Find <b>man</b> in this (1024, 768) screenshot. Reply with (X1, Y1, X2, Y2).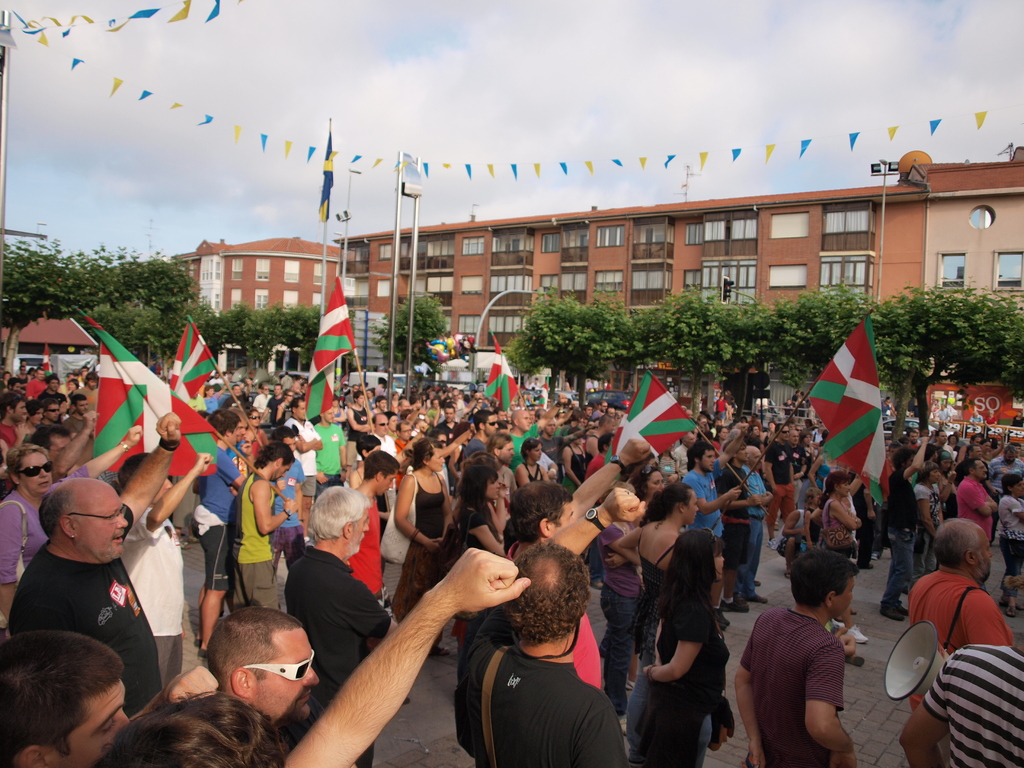
(278, 394, 323, 512).
